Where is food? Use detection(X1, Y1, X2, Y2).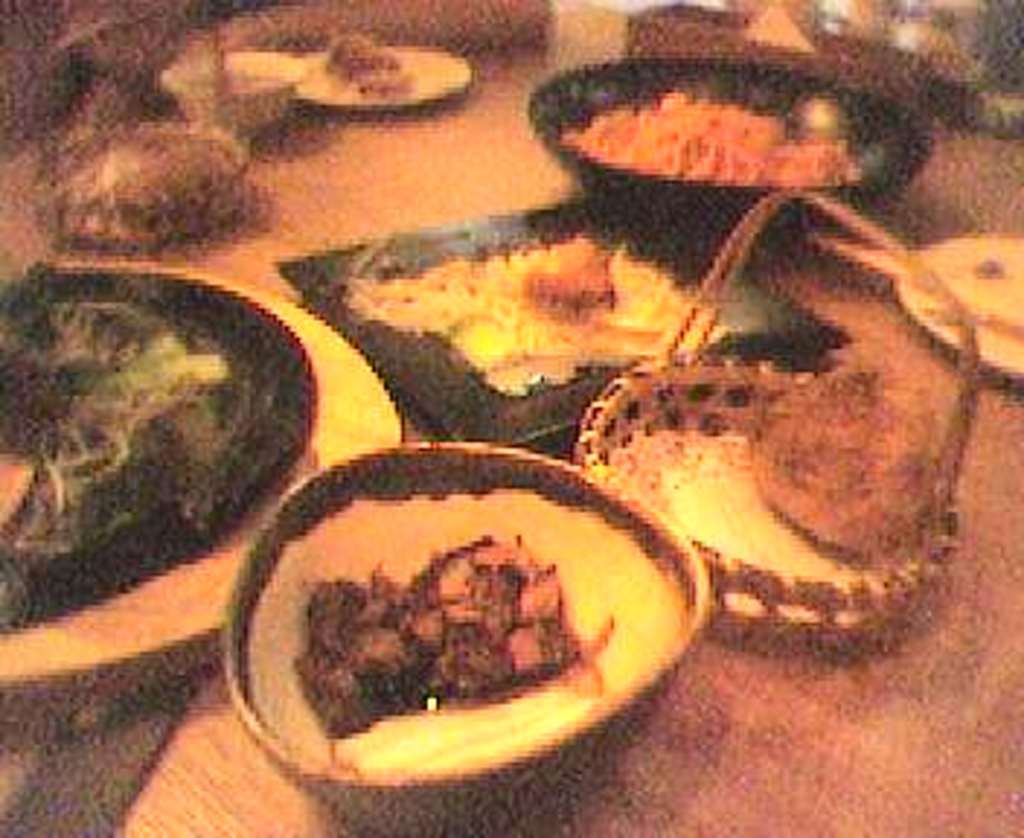
detection(253, 468, 675, 783).
